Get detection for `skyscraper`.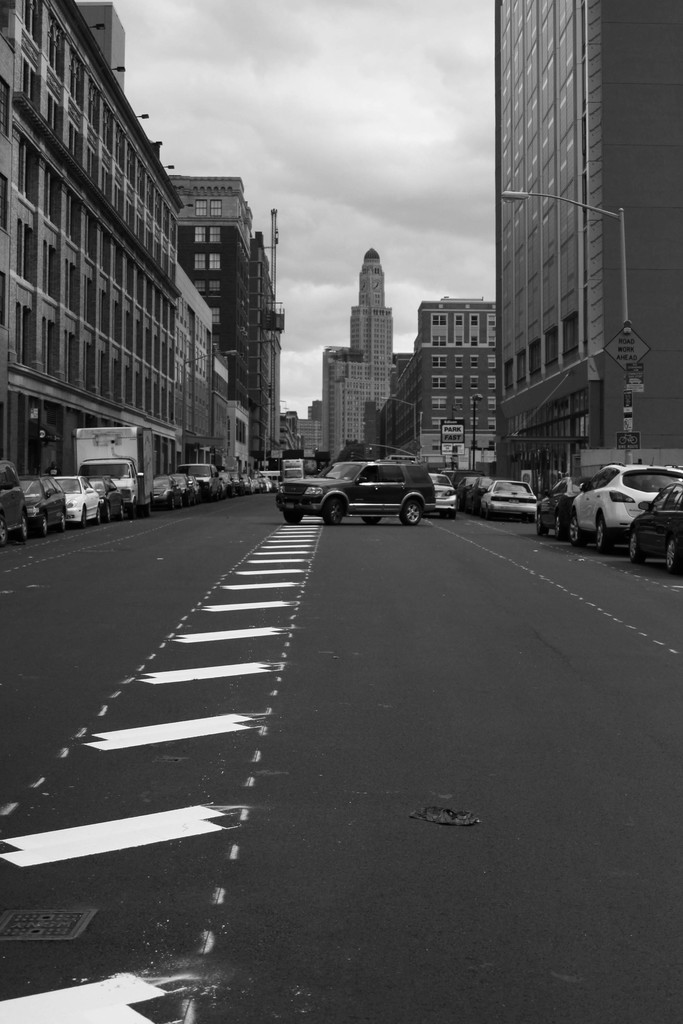
Detection: (473, 4, 654, 496).
